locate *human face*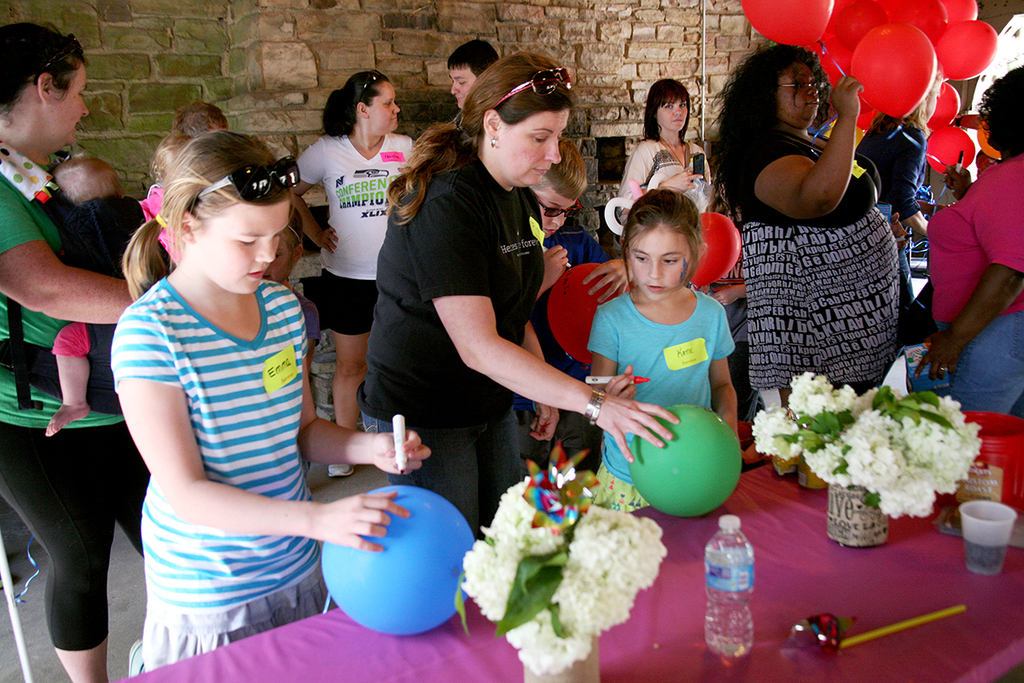
Rect(774, 62, 824, 123)
